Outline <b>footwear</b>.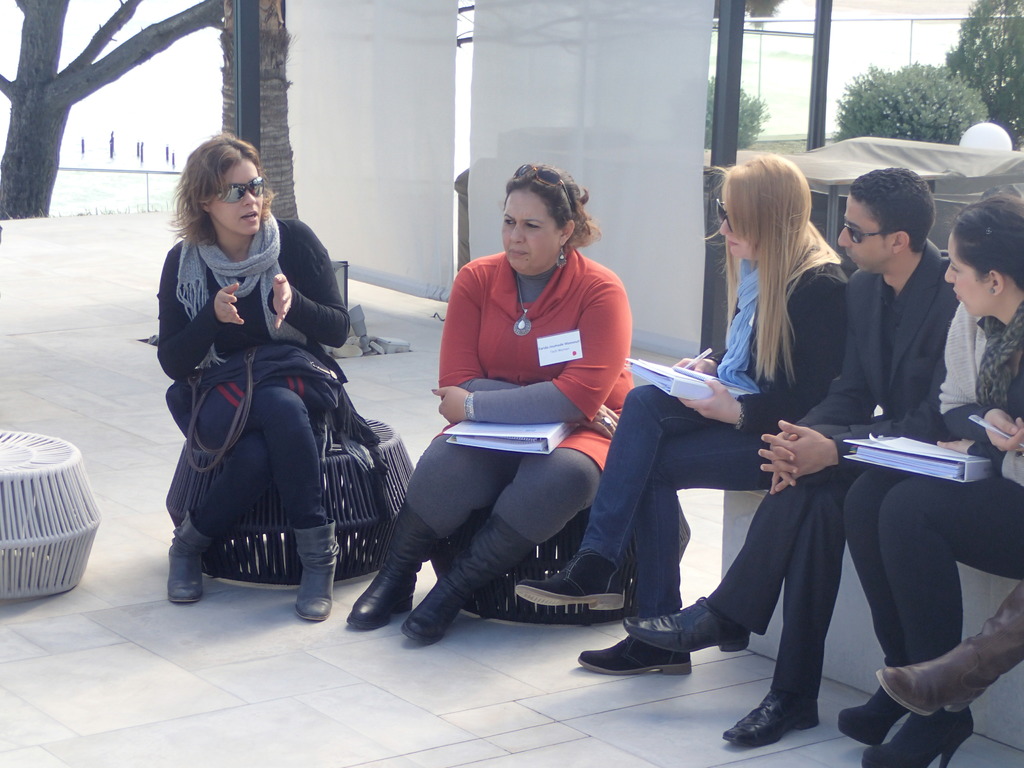
Outline: 834,671,990,767.
